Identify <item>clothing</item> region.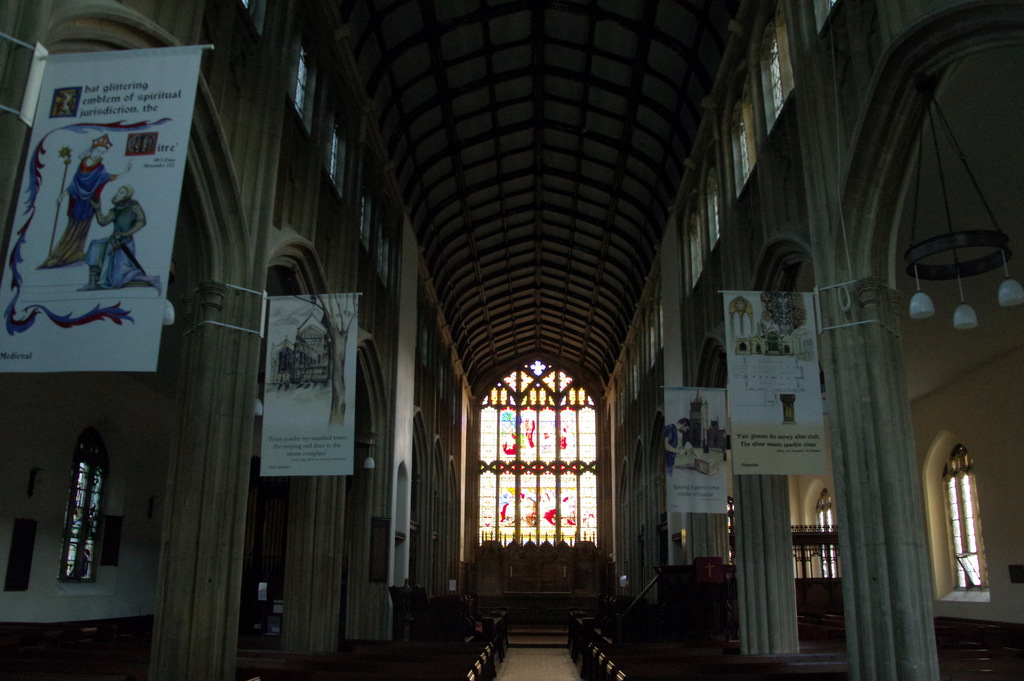
Region: Rect(48, 158, 111, 267).
